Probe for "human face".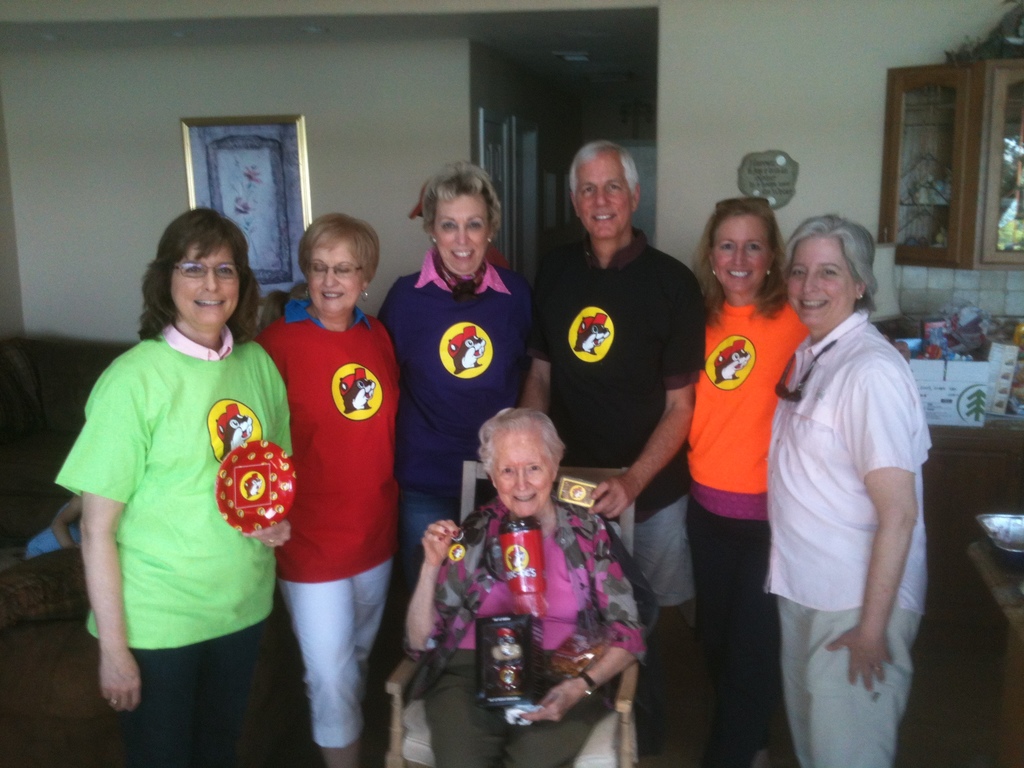
Probe result: x1=438 y1=188 x2=487 y2=268.
